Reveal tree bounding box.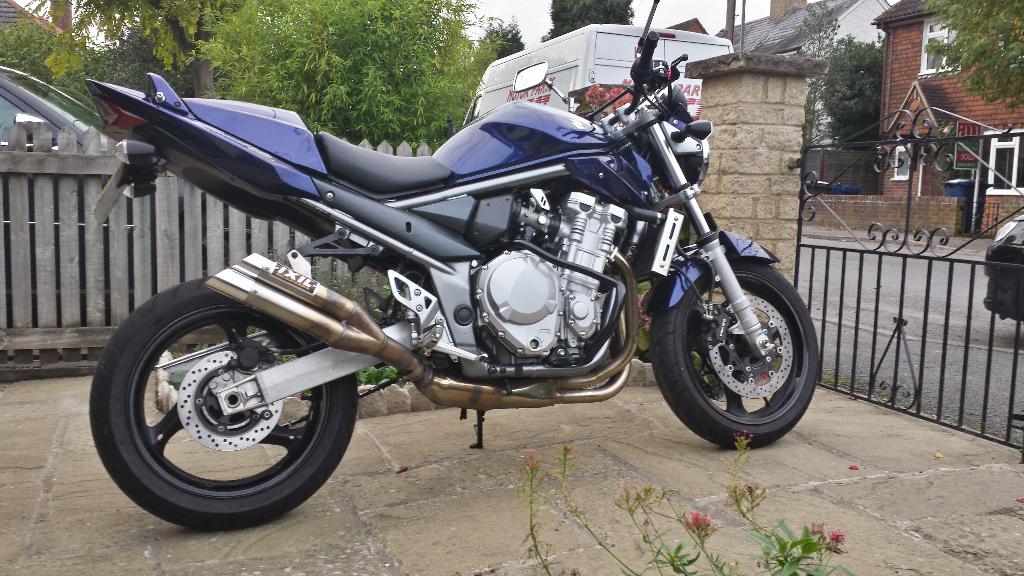
Revealed: x1=540 y1=0 x2=635 y2=41.
